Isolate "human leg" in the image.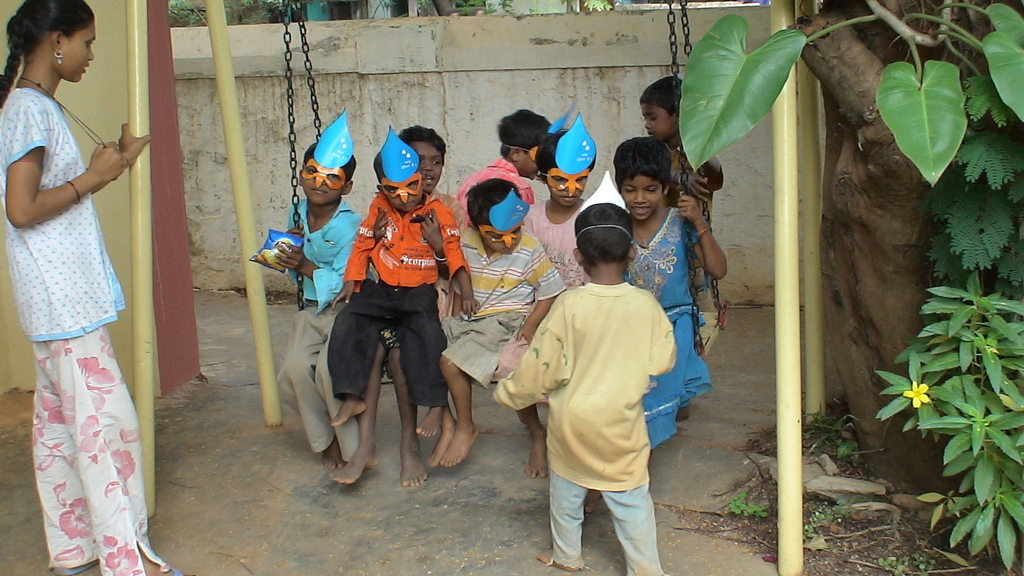
Isolated region: bbox=(387, 351, 431, 488).
